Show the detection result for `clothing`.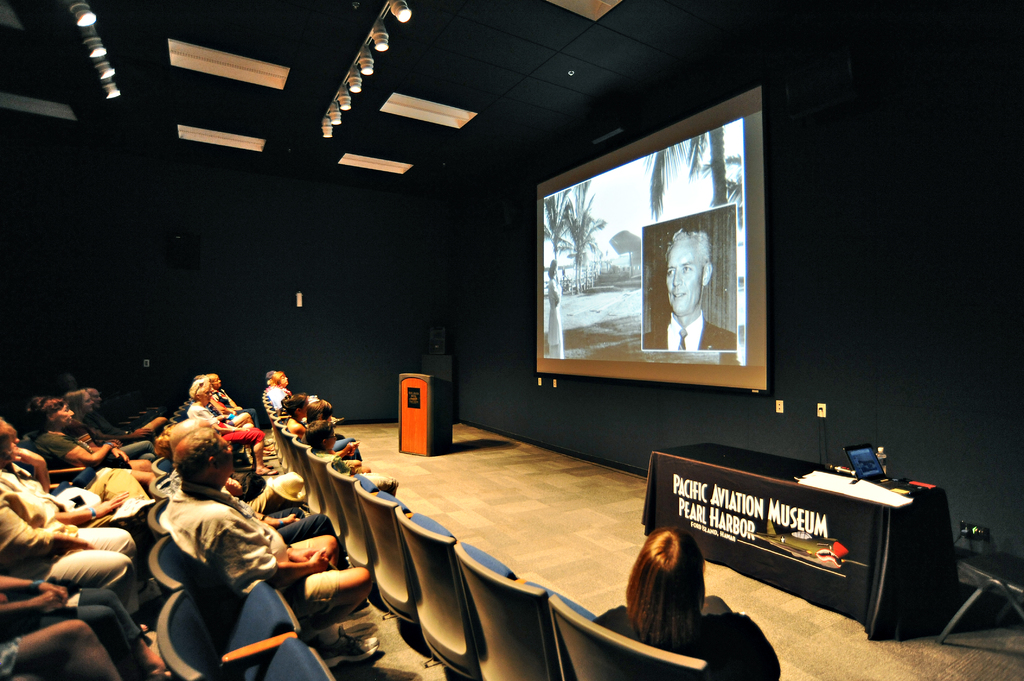
[0, 465, 141, 625].
